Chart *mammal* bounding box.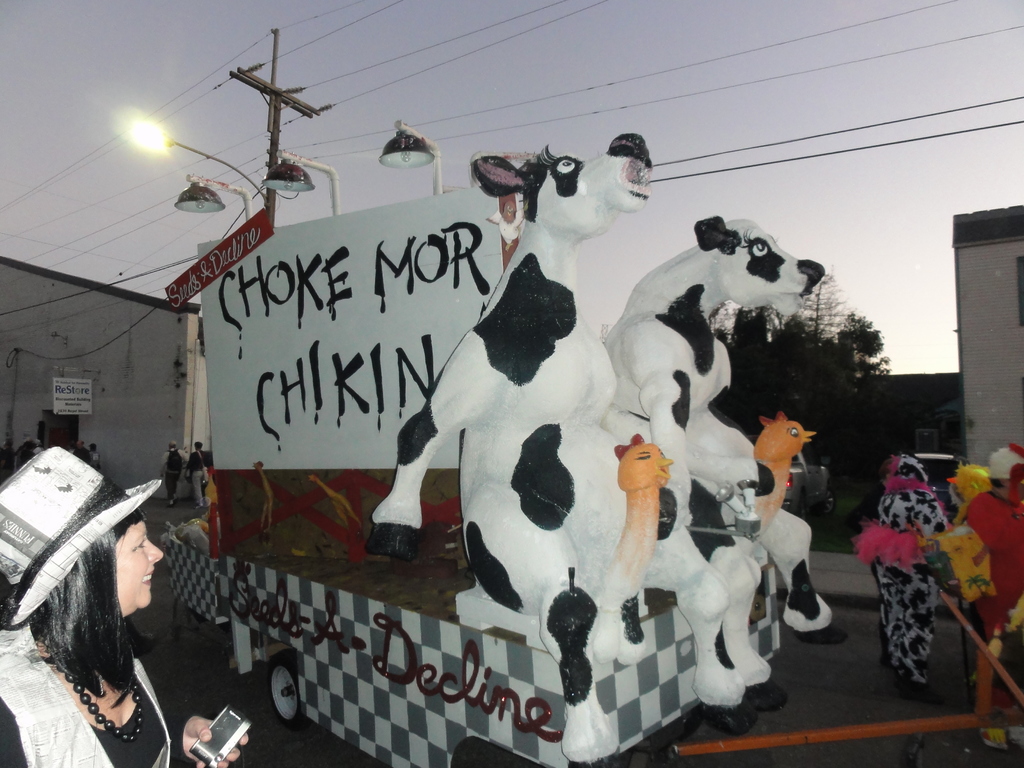
Charted: <region>954, 444, 1023, 708</region>.
